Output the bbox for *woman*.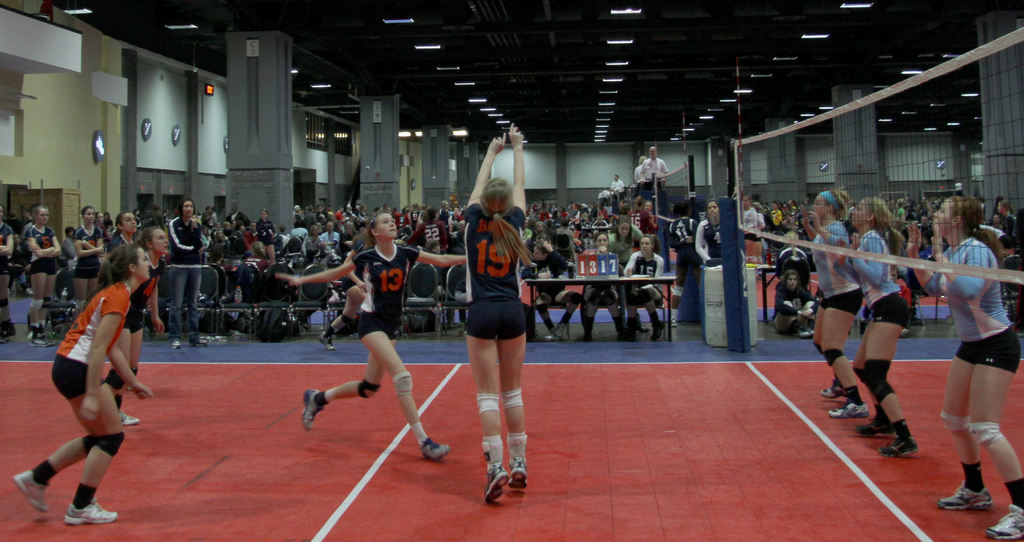
BBox(572, 207, 580, 231).
